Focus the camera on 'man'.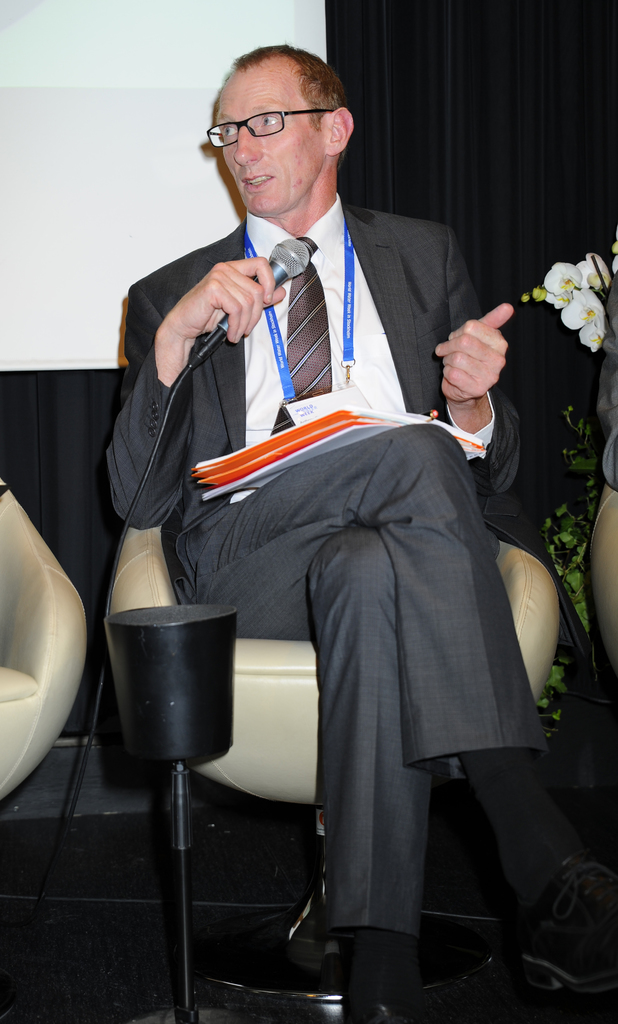
Focus region: 97 75 548 866.
